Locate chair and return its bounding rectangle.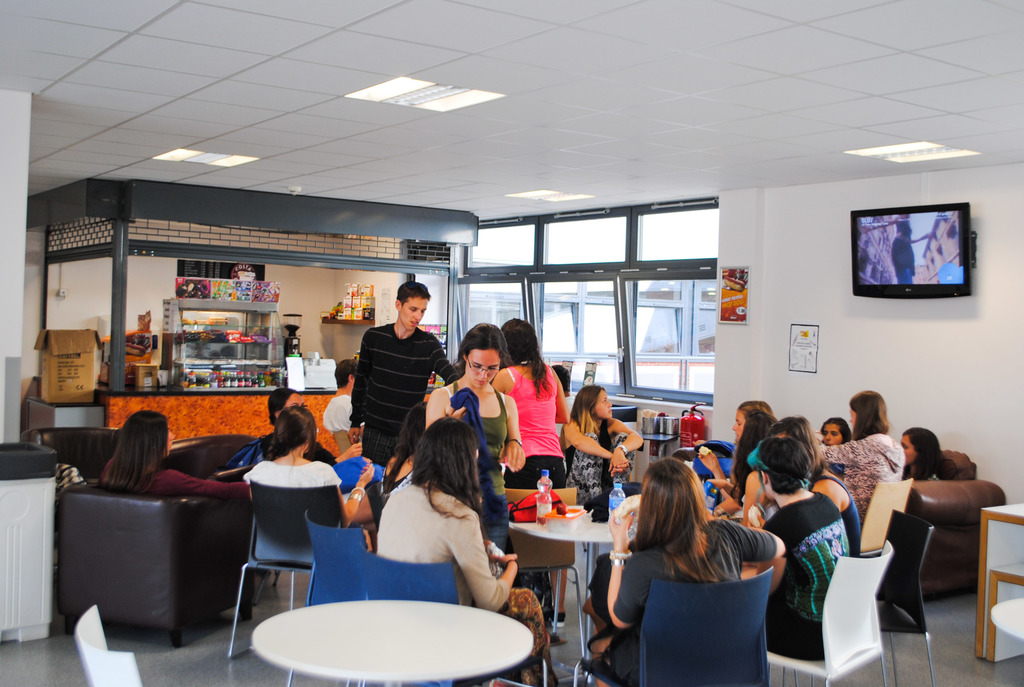
(x1=228, y1=489, x2=355, y2=658).
